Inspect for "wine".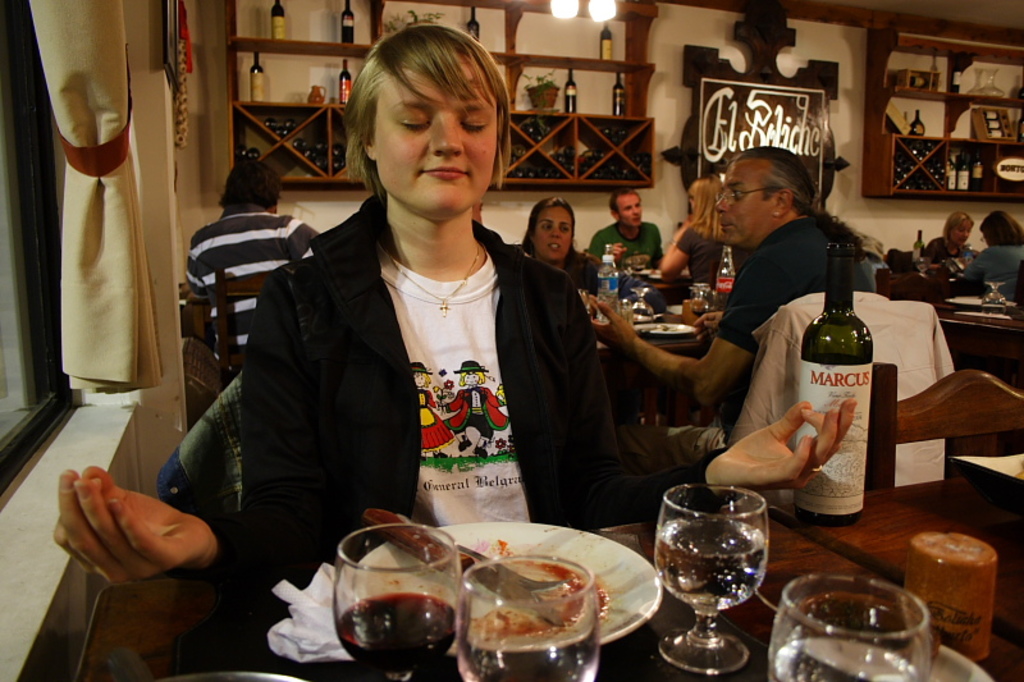
Inspection: 241:142:257:161.
